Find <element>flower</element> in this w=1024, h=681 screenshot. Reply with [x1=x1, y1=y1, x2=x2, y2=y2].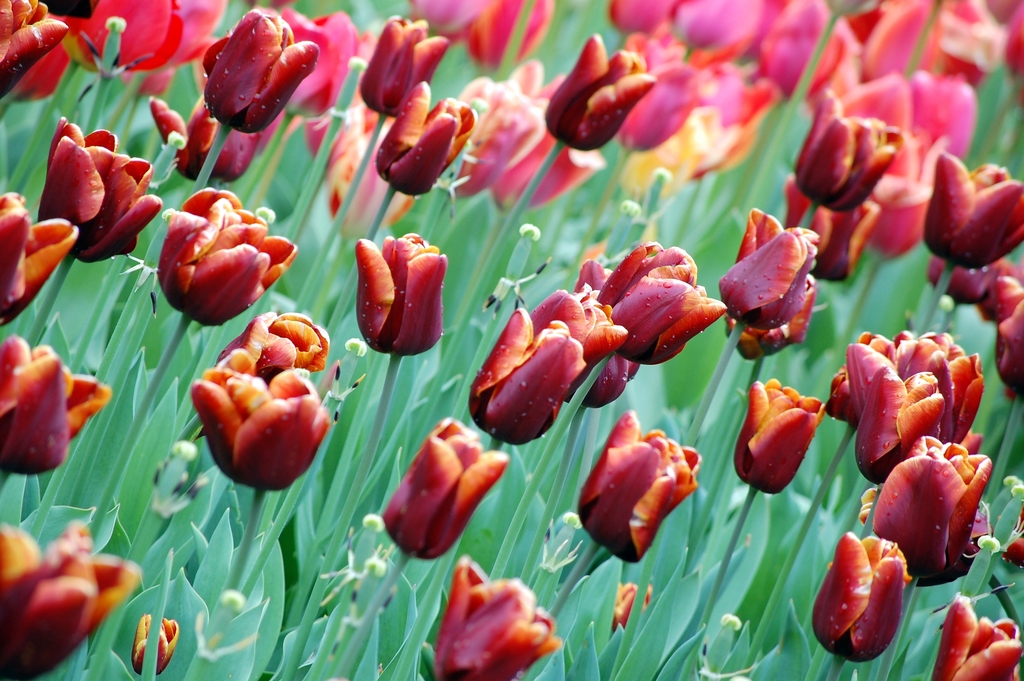
[x1=127, y1=609, x2=180, y2=677].
